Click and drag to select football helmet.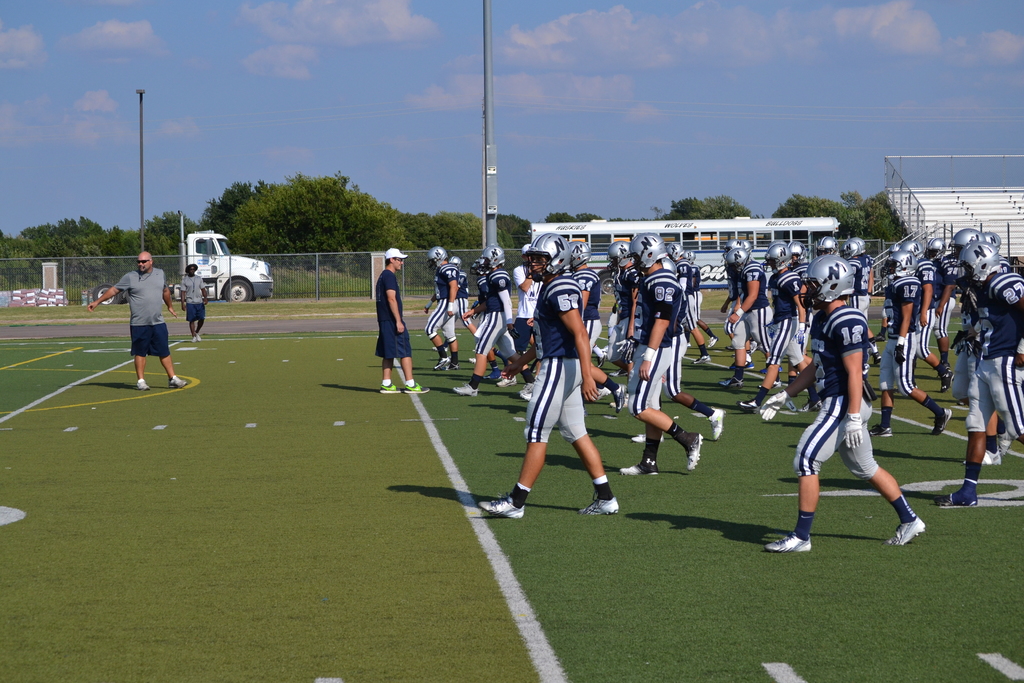
Selection: crop(845, 236, 875, 258).
